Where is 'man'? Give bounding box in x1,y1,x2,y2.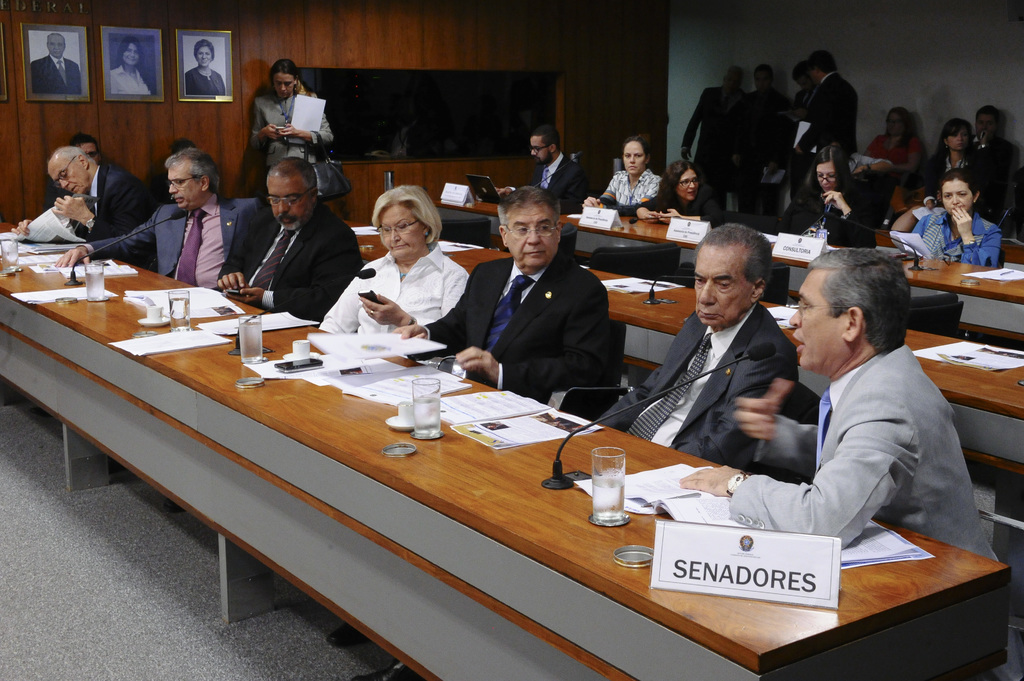
964,104,1017,200.
